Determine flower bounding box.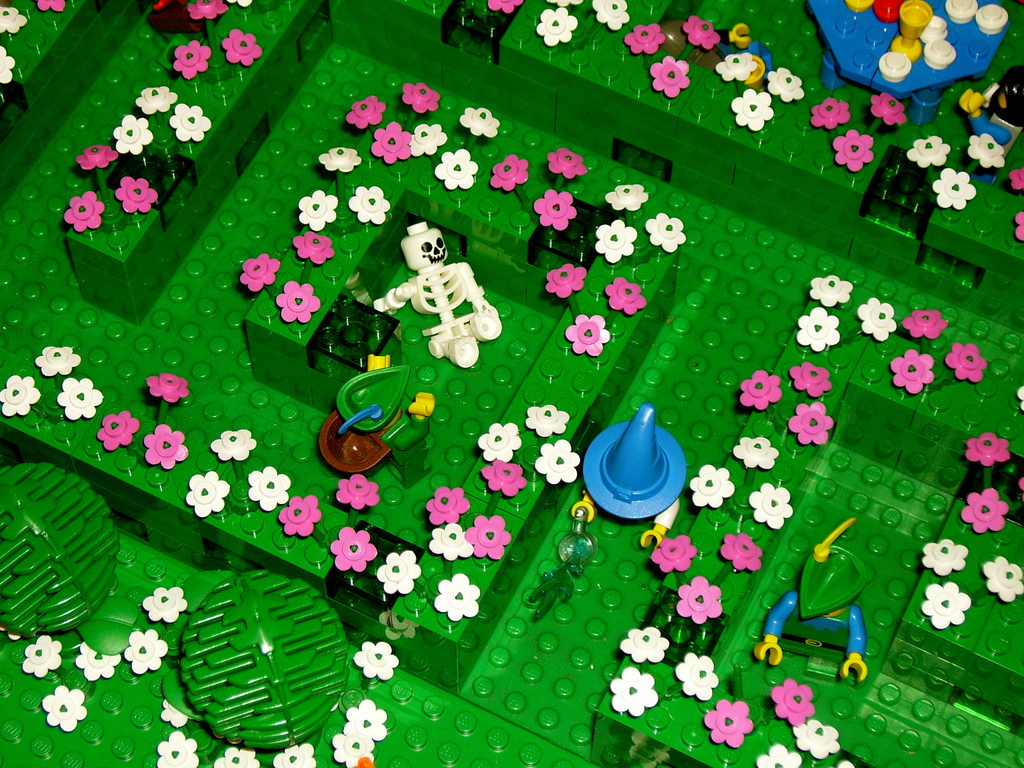
Determined: locate(349, 639, 402, 682).
